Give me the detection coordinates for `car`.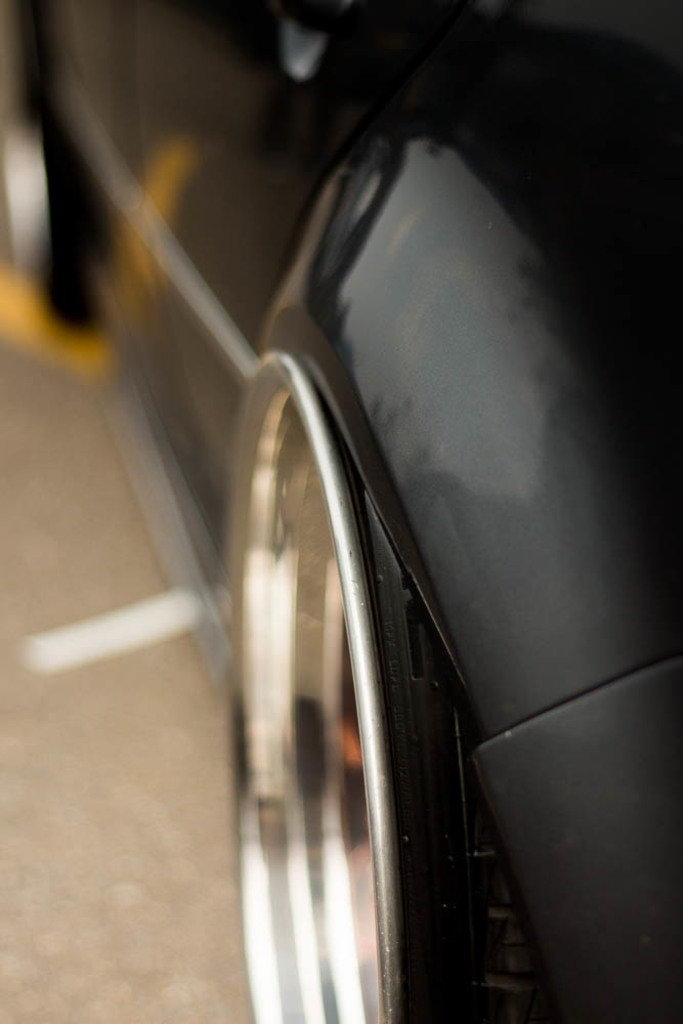
region(0, 0, 682, 1023).
